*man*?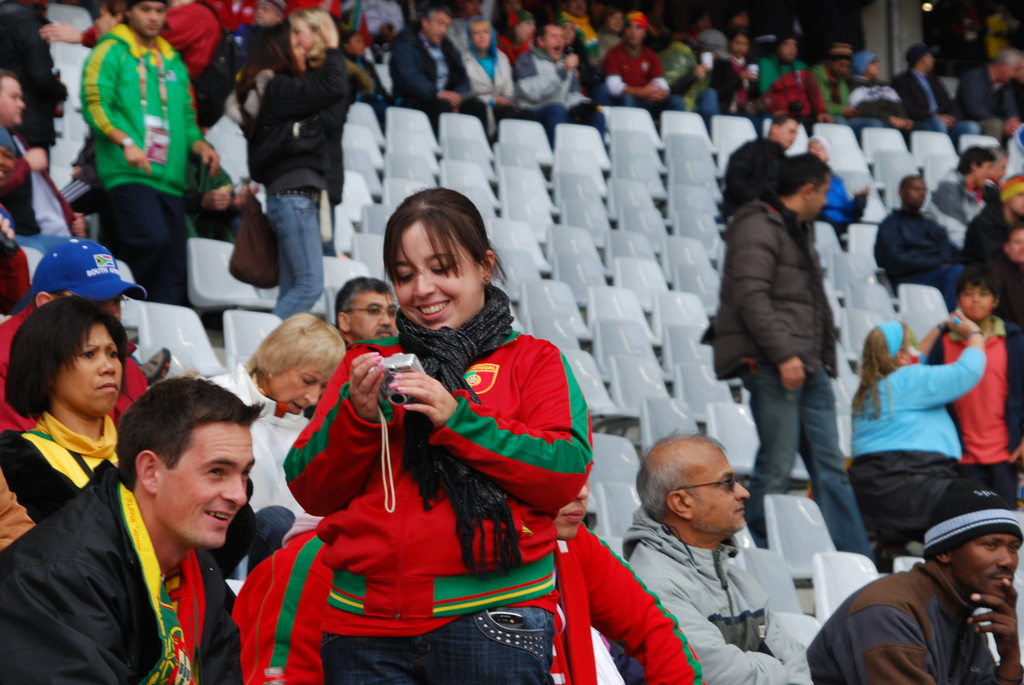
[804,475,1023,684]
